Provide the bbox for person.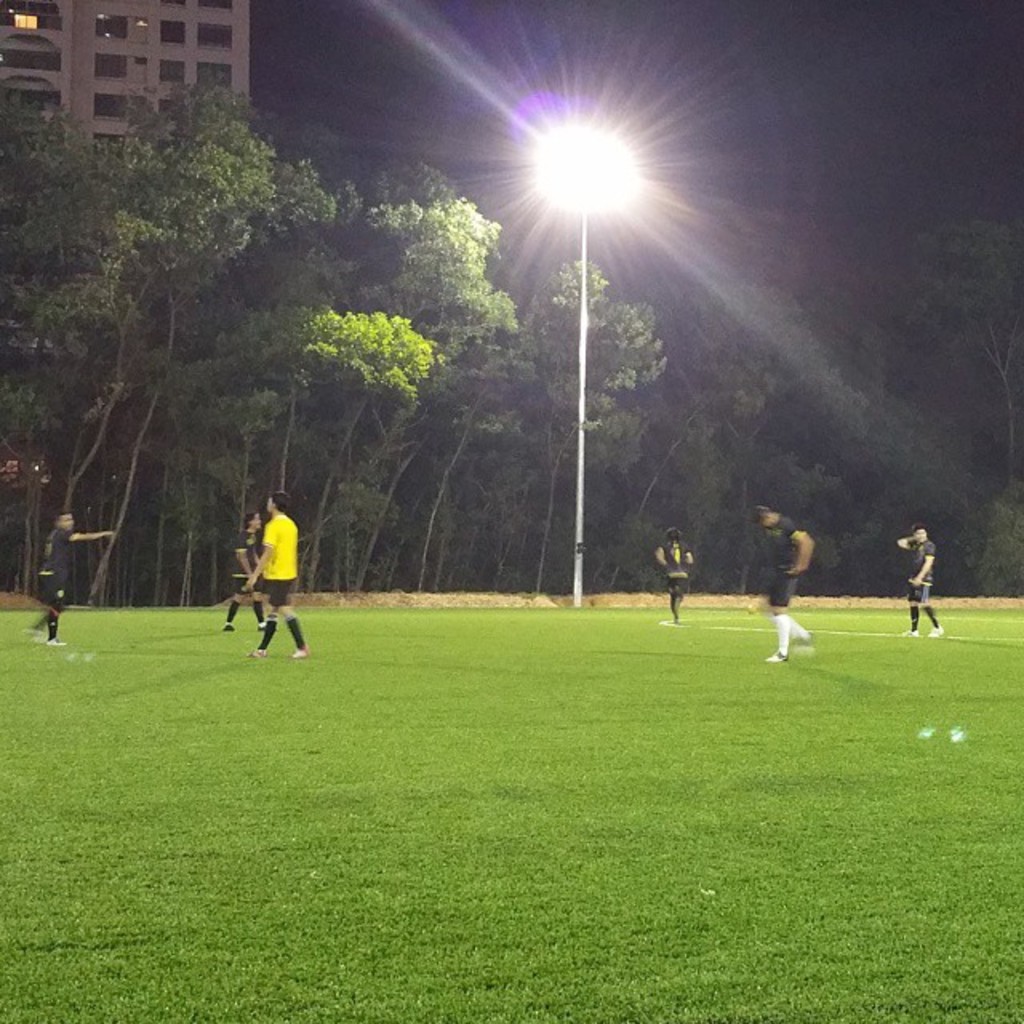
651 530 694 630.
